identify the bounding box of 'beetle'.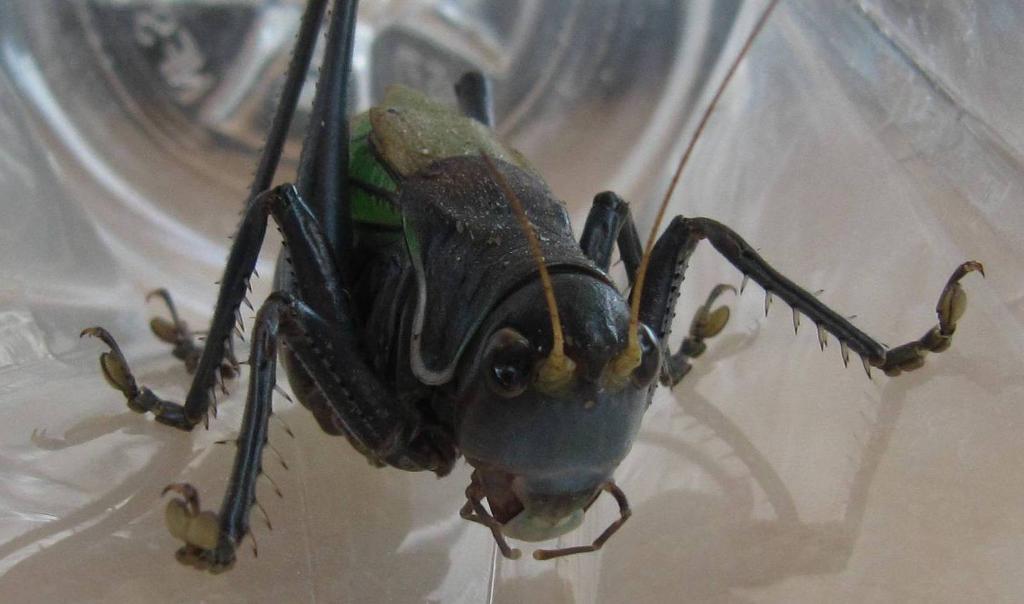
box(86, 0, 970, 567).
